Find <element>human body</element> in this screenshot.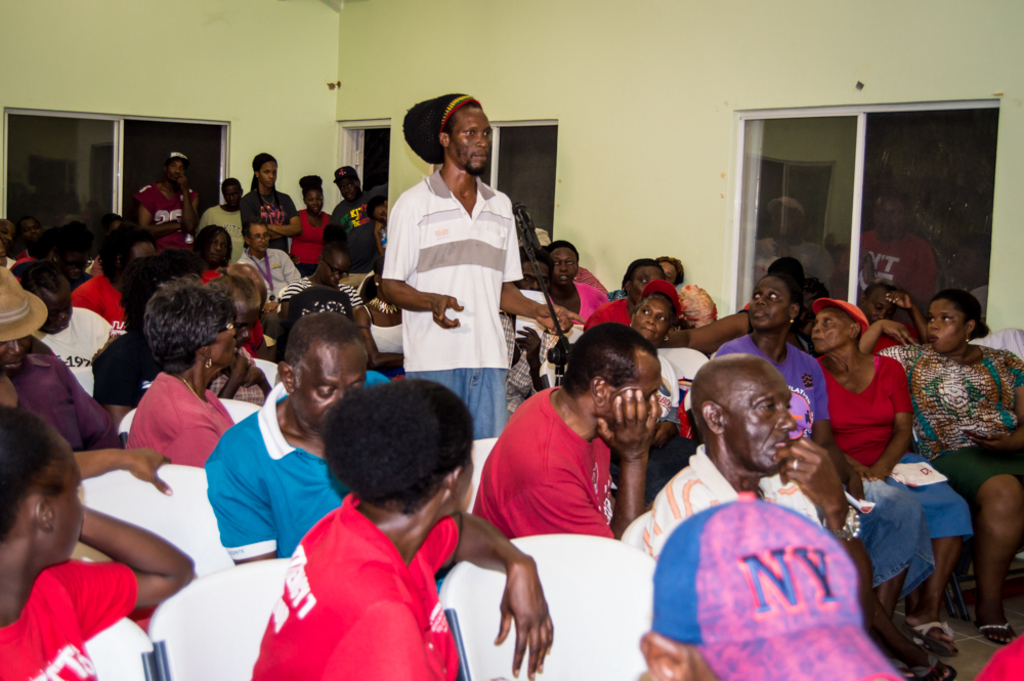
The bounding box for <element>human body</element> is bbox=(202, 373, 404, 558).
